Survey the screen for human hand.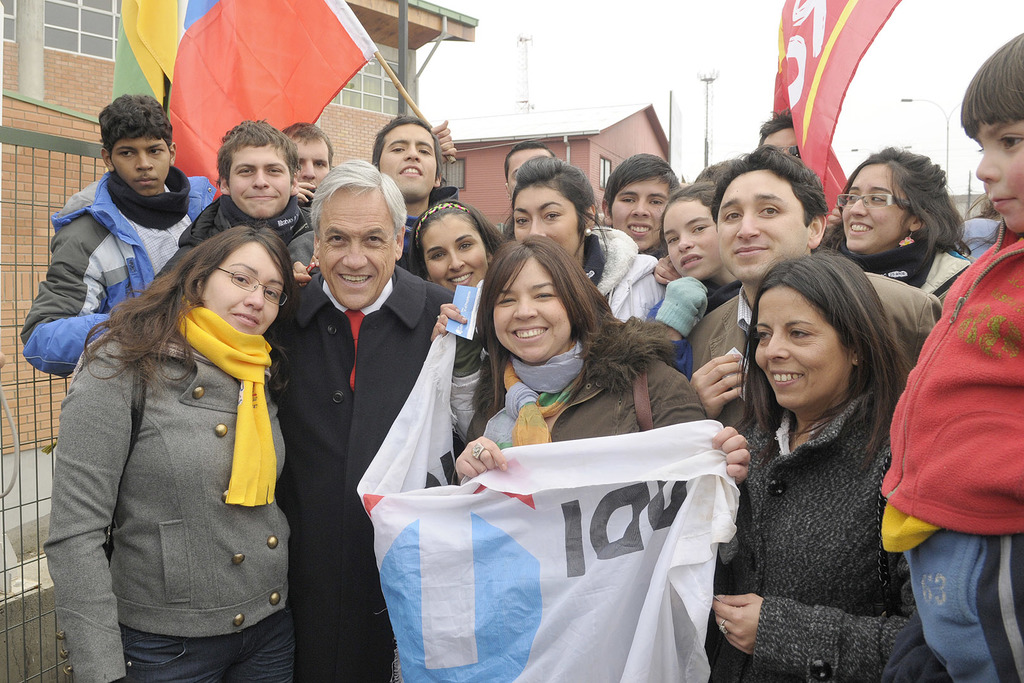
Survey found: bbox=[712, 422, 751, 488].
